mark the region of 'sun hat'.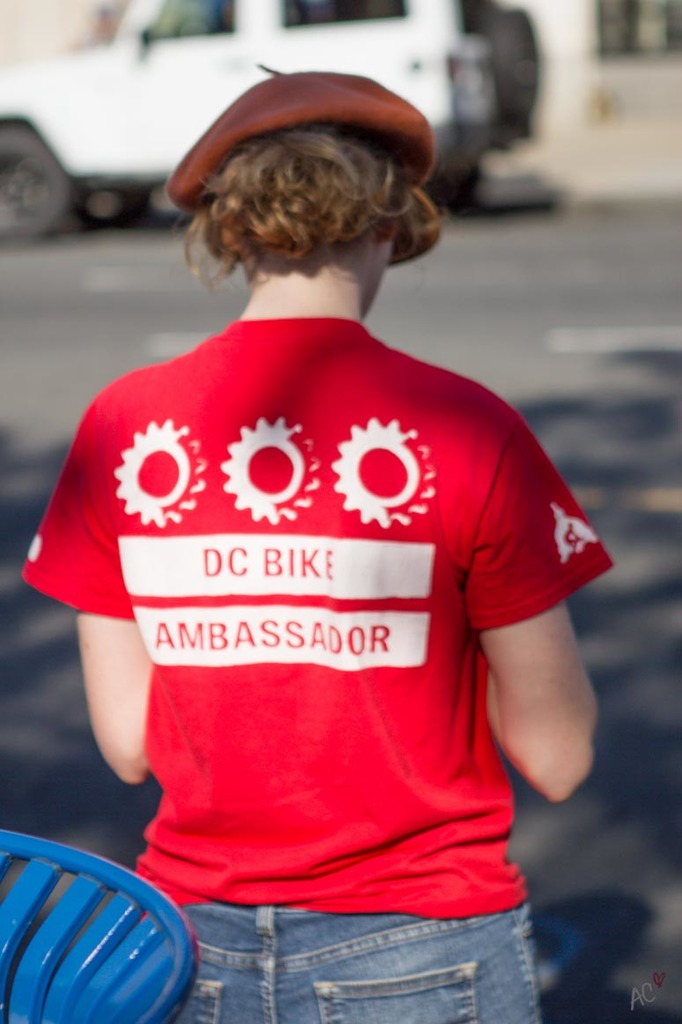
Region: [x1=162, y1=62, x2=443, y2=210].
